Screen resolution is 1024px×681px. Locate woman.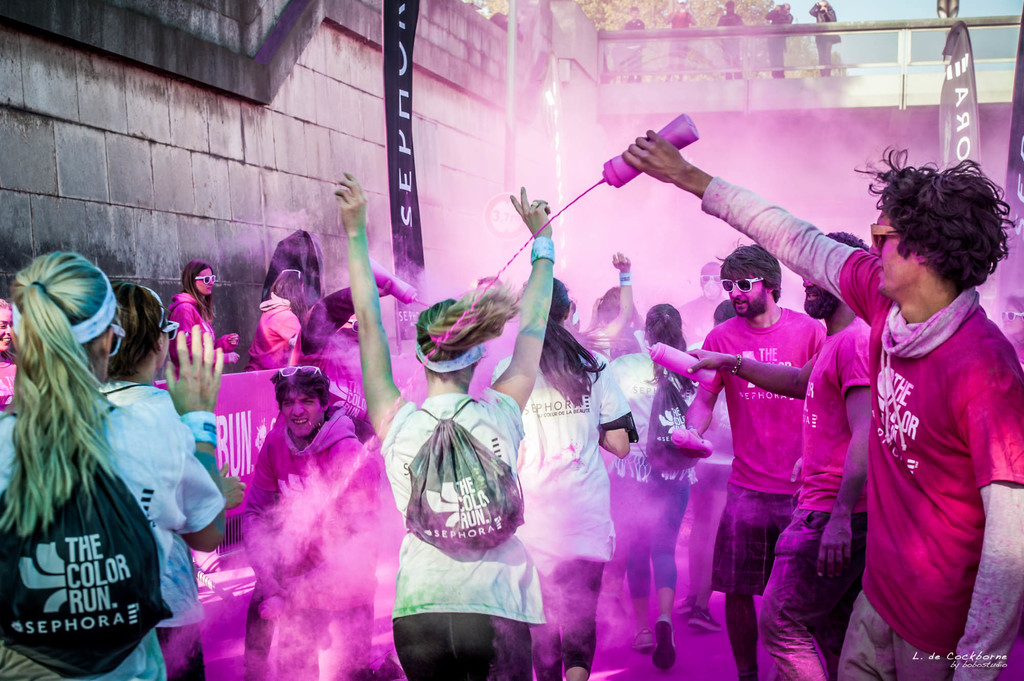
box=[492, 277, 637, 680].
